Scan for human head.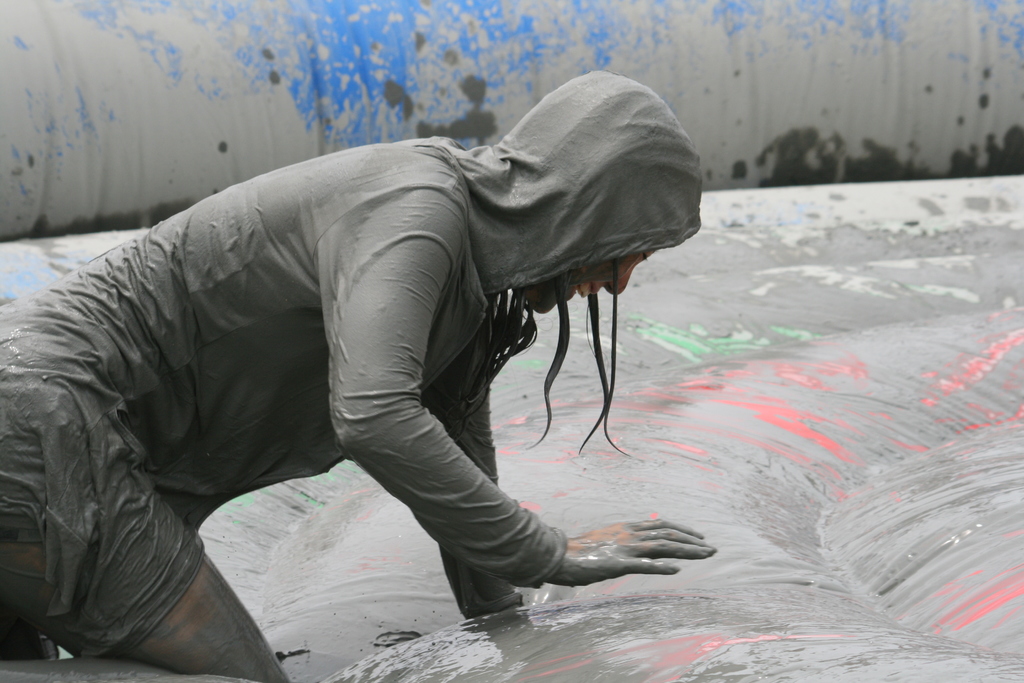
Scan result: [x1=440, y1=77, x2=691, y2=340].
